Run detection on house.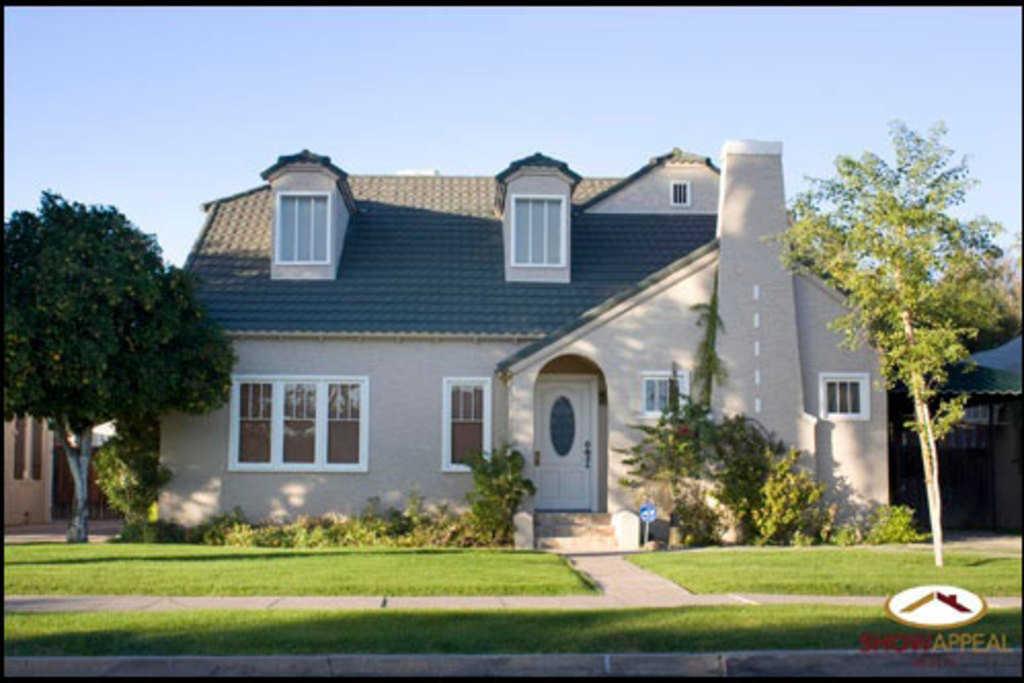
Result: Rect(152, 131, 948, 554).
